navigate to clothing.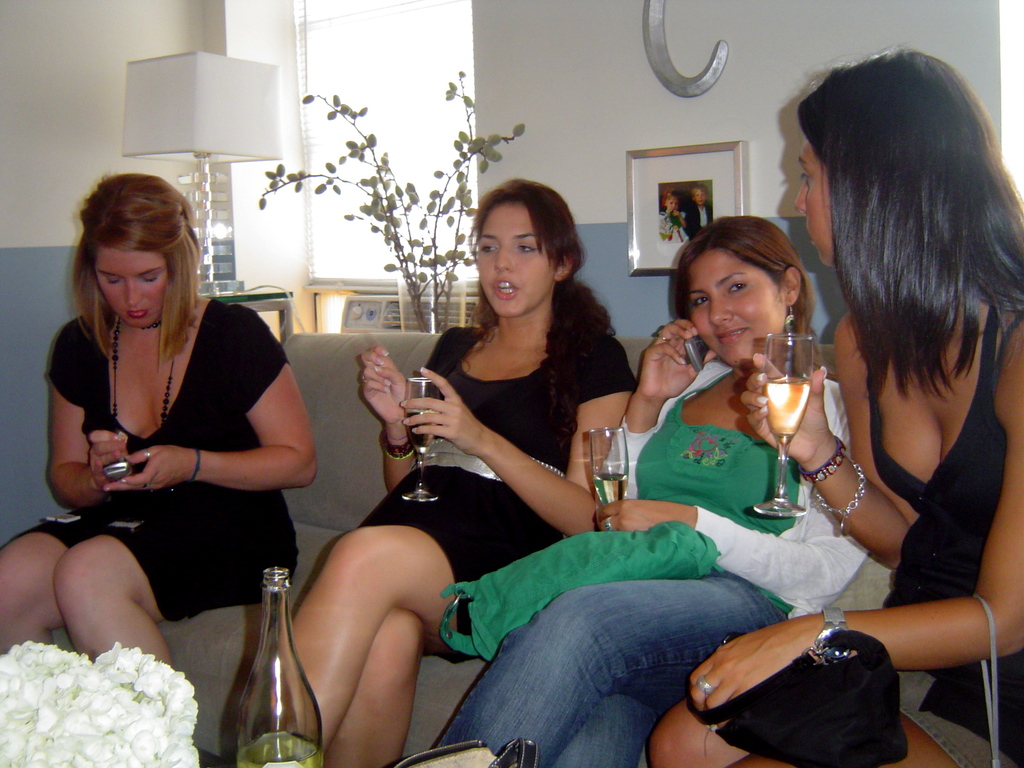
Navigation target: [684, 202, 716, 239].
